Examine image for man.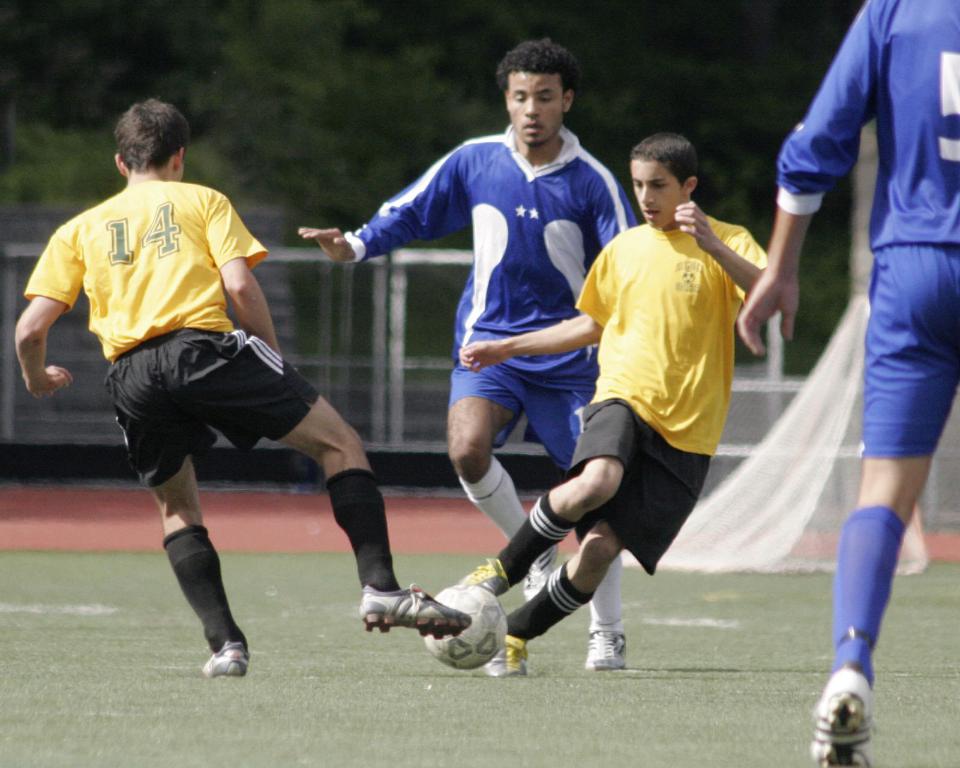
Examination result: (x1=292, y1=37, x2=638, y2=677).
